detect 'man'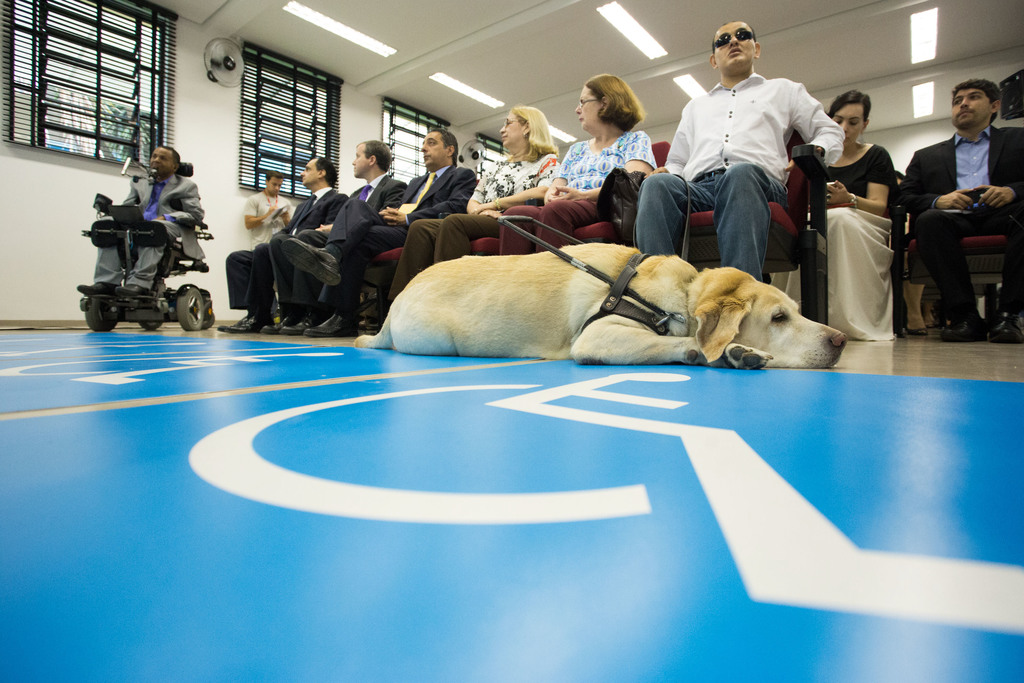
[72, 145, 207, 293]
